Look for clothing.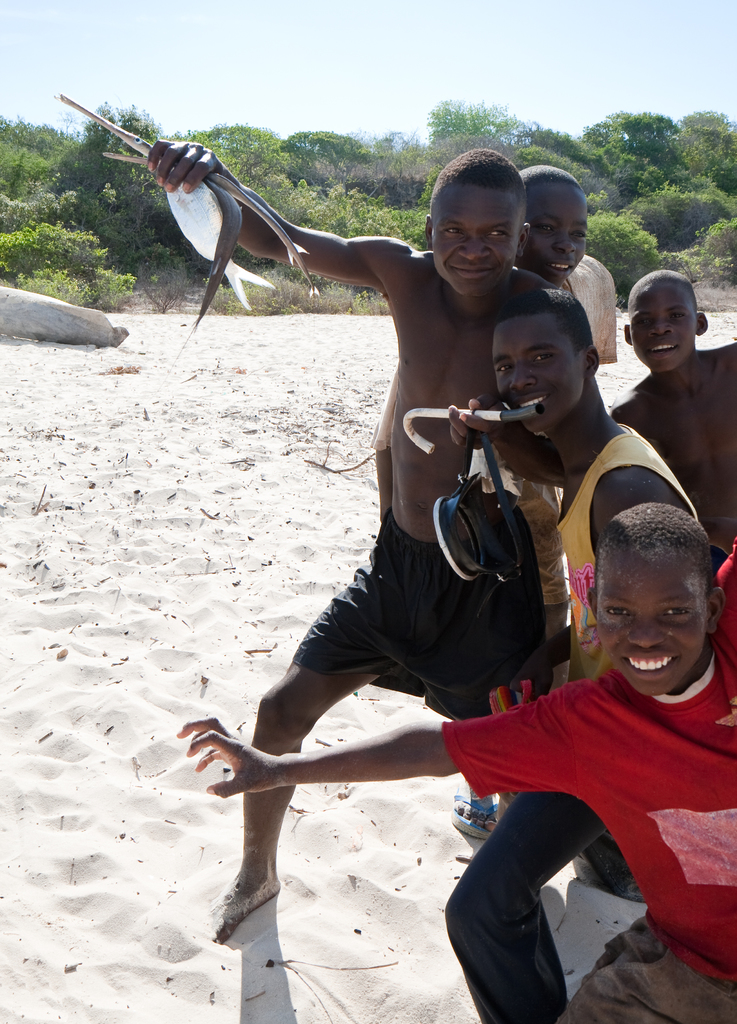
Found: [443,589,736,959].
